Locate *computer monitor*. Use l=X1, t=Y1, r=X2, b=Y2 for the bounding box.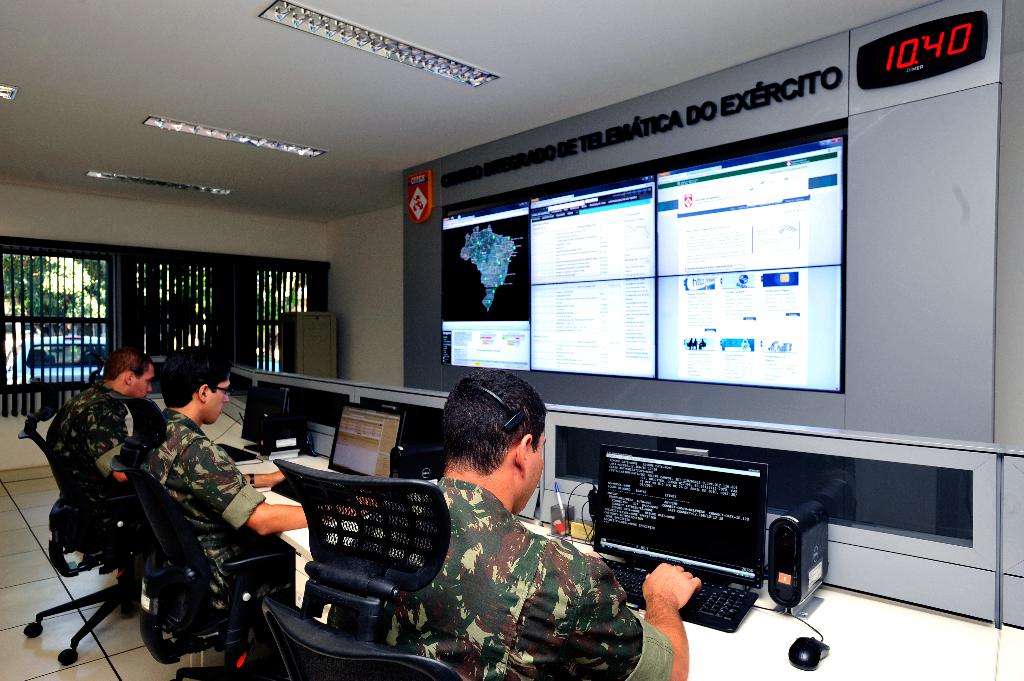
l=325, t=396, r=408, b=486.
